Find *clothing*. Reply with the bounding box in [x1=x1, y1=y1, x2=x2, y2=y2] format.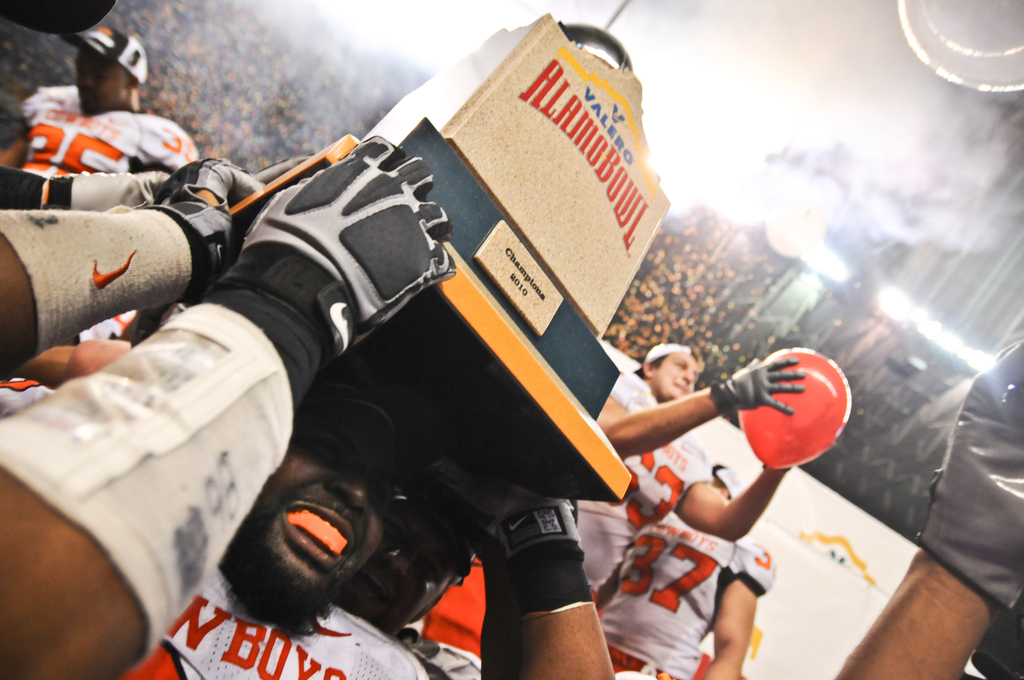
[x1=598, y1=509, x2=776, y2=679].
